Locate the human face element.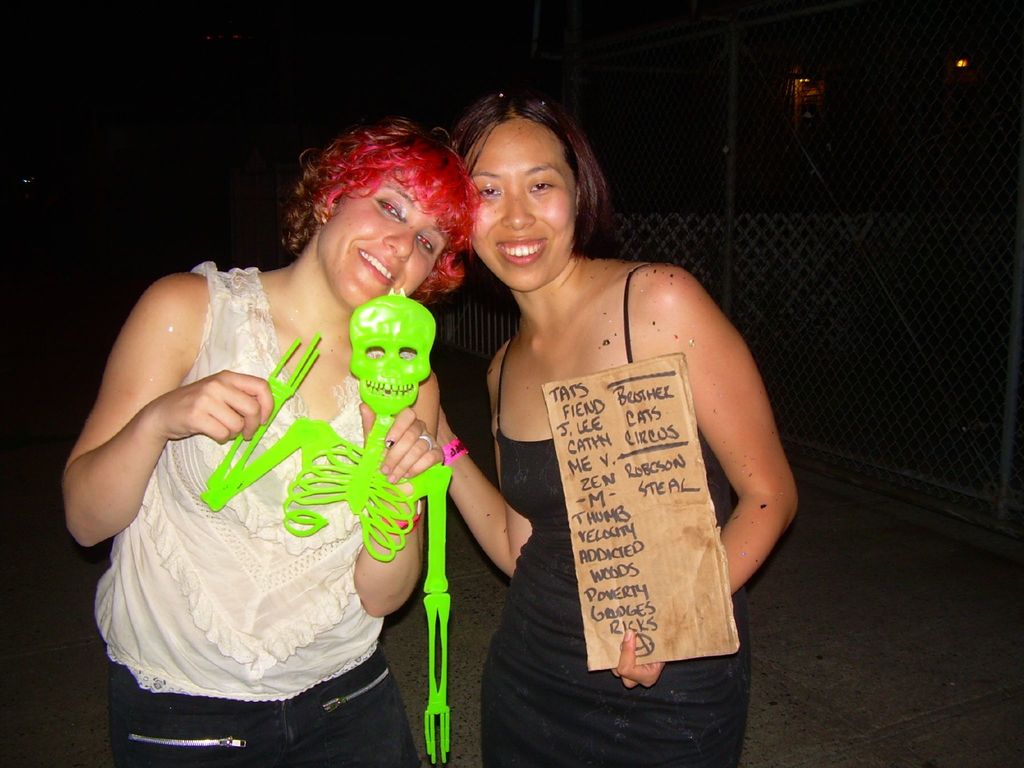
Element bbox: [x1=465, y1=120, x2=580, y2=284].
